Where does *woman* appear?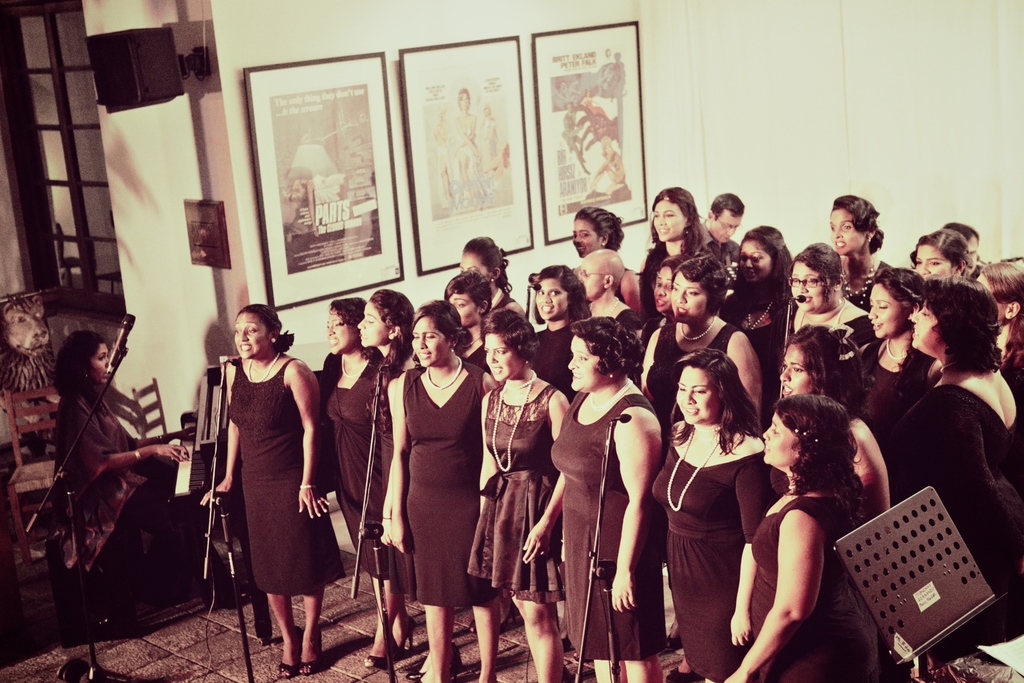
Appears at BBox(542, 321, 660, 673).
